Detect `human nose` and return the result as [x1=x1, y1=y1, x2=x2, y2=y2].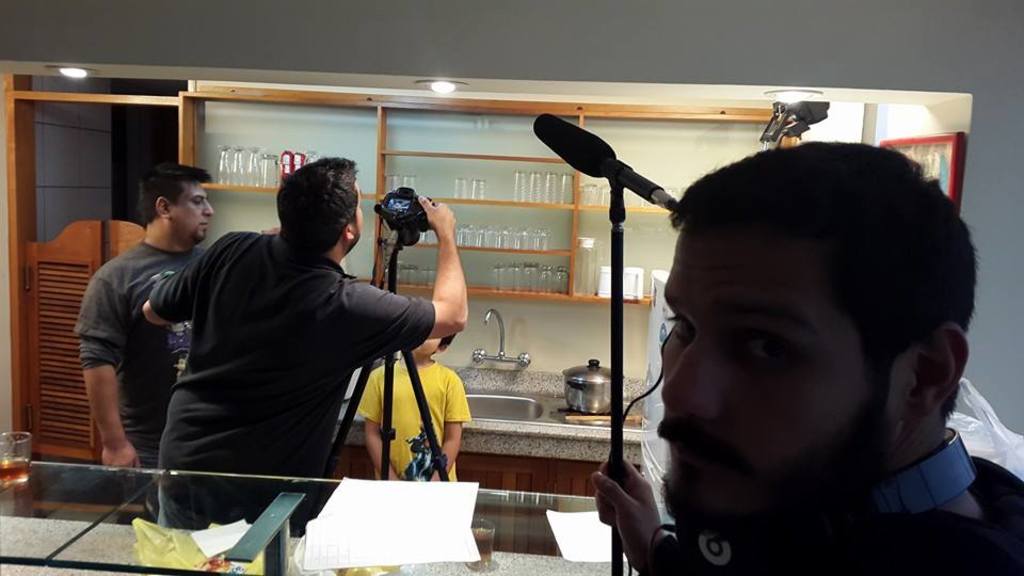
[x1=199, y1=198, x2=215, y2=214].
